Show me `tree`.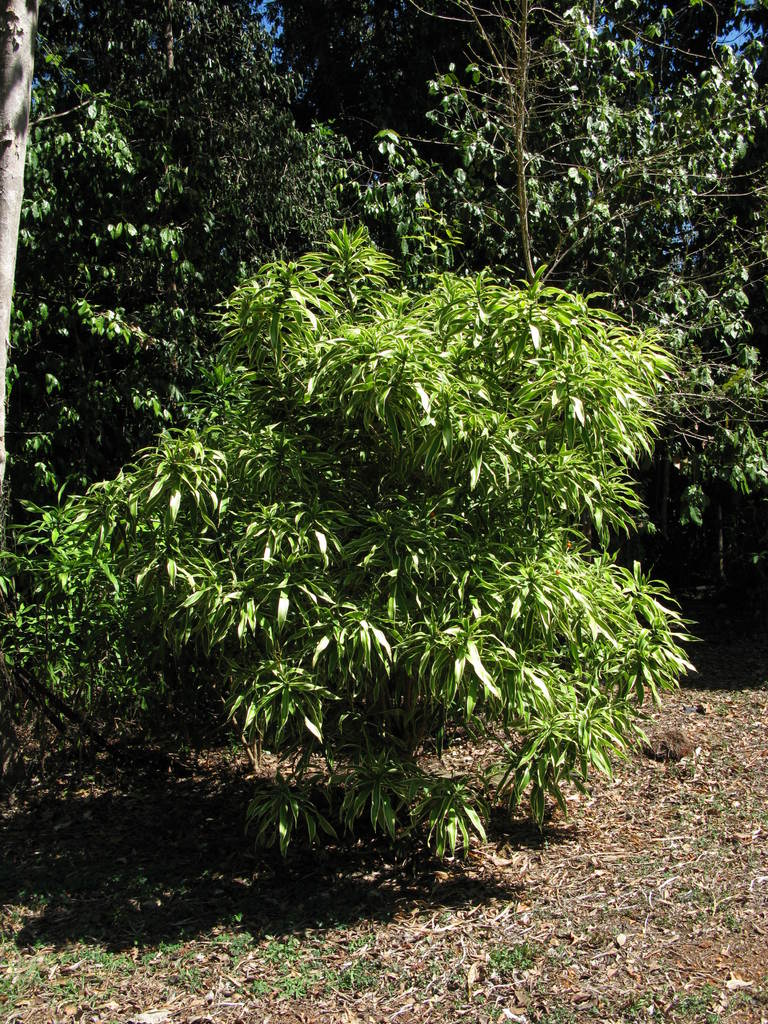
`tree` is here: x1=266 y1=0 x2=547 y2=200.
